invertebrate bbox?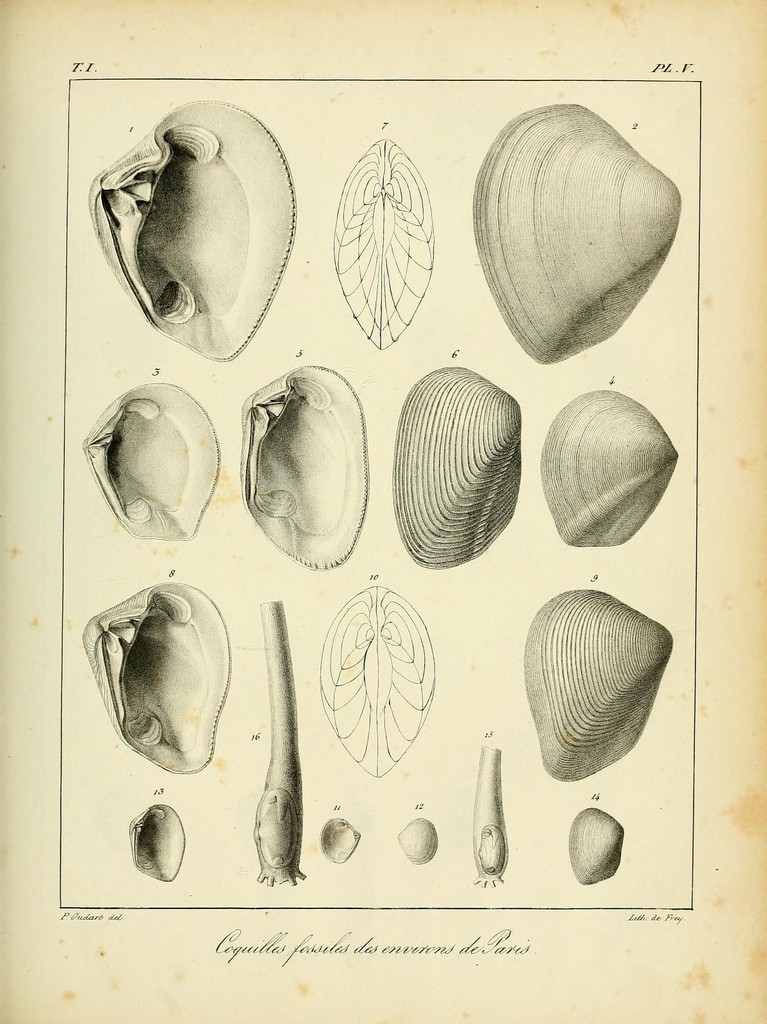
bbox(526, 584, 674, 781)
